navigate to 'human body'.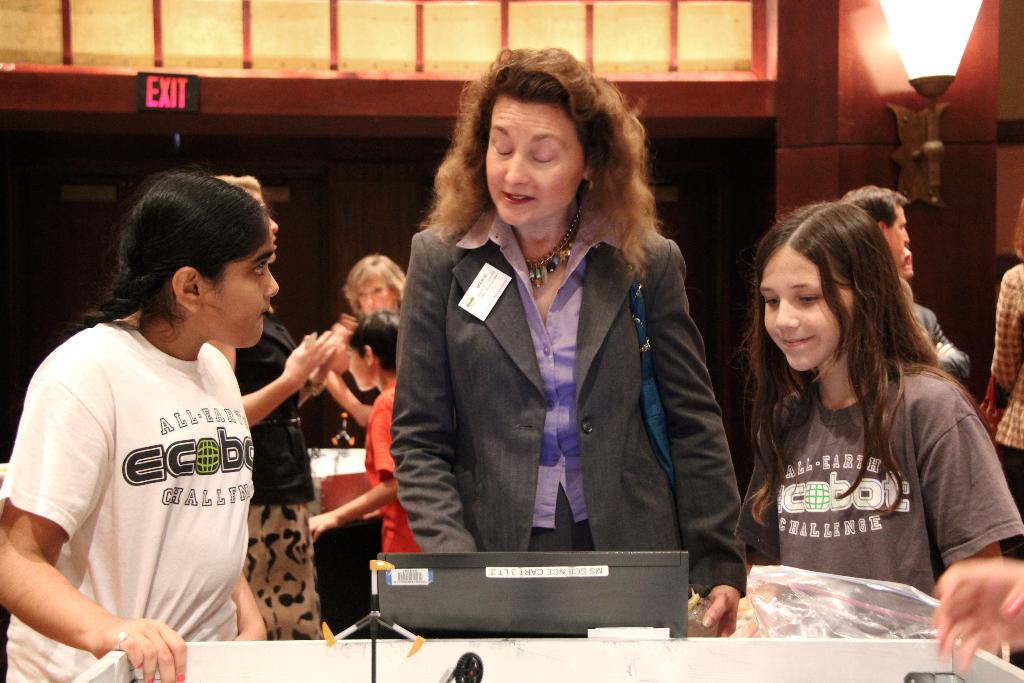
Navigation target: <bbox>397, 207, 749, 636</bbox>.
